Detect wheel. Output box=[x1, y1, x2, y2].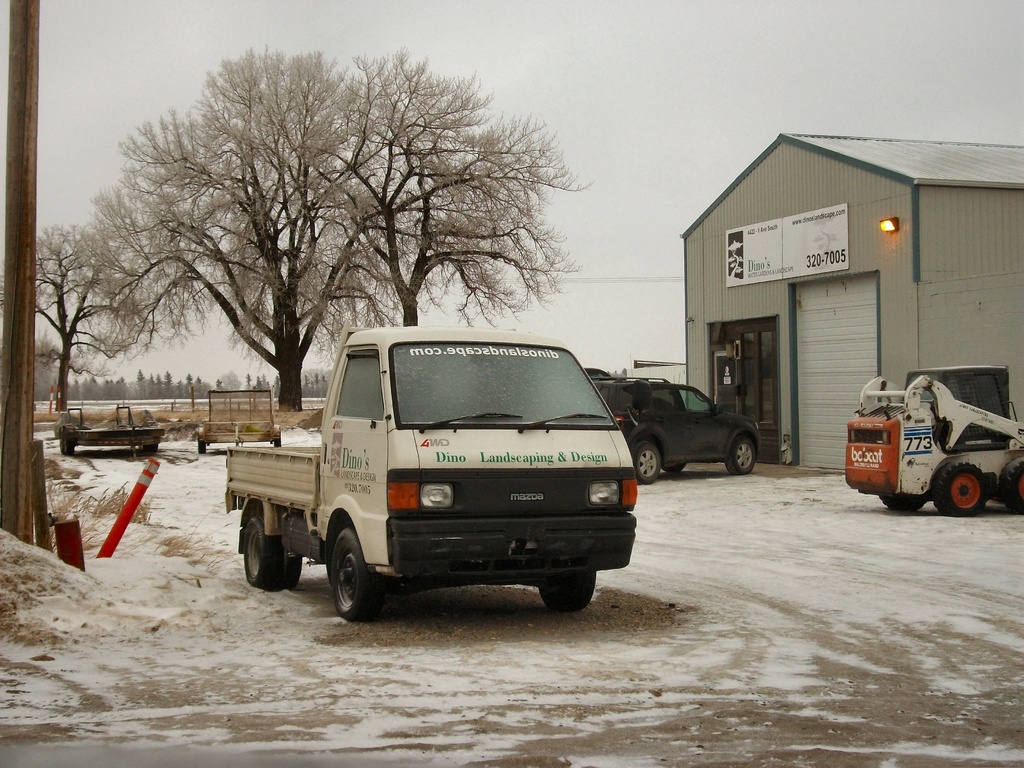
box=[881, 495, 928, 516].
